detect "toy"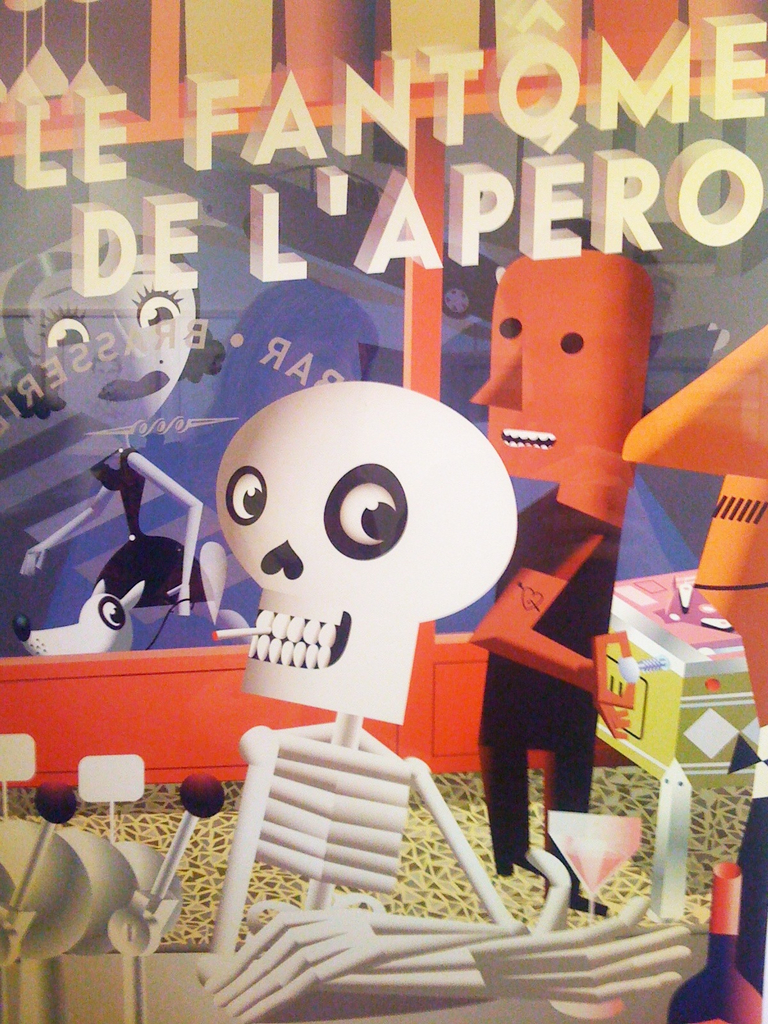
crop(107, 391, 673, 1023)
